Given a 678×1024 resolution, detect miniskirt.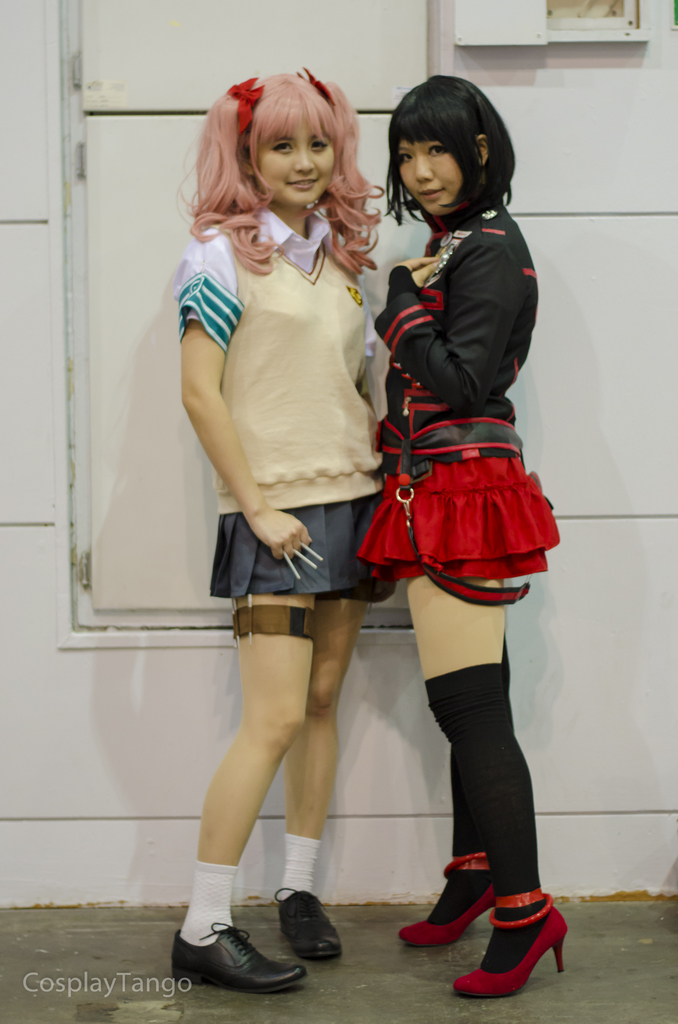
x1=204 y1=490 x2=396 y2=602.
